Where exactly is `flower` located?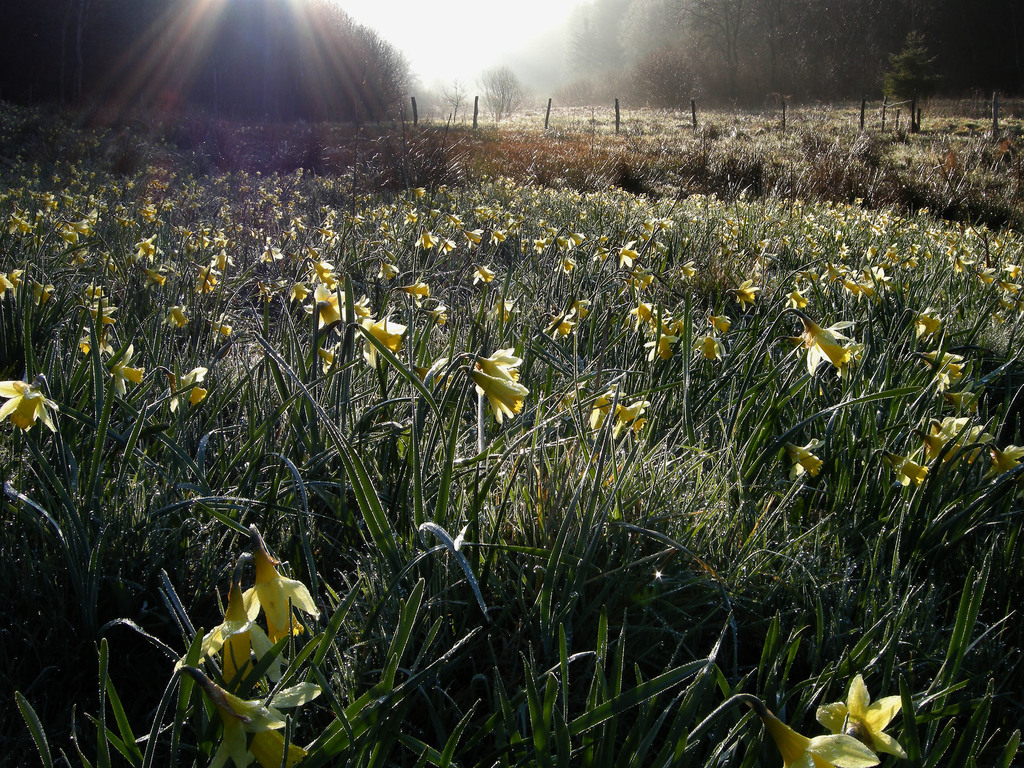
Its bounding box is <box>915,433,952,466</box>.
